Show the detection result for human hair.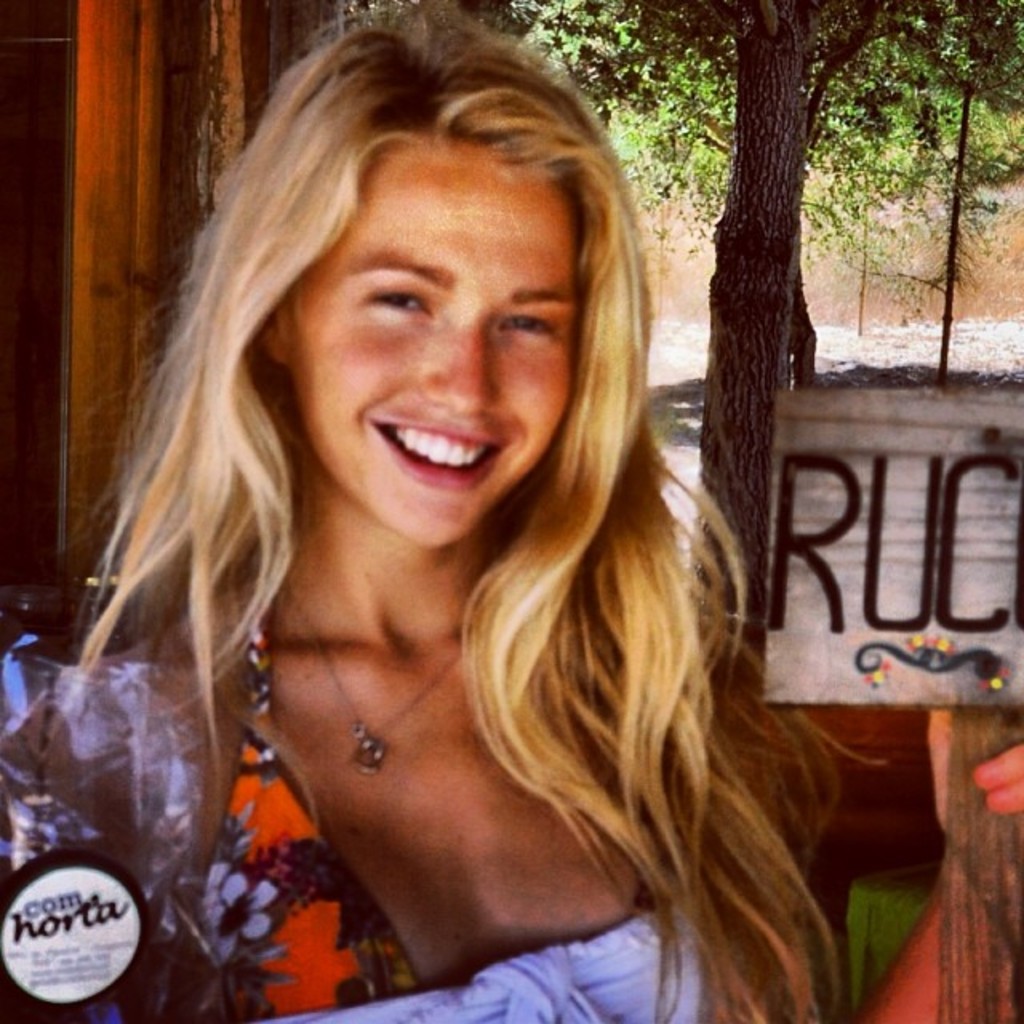
96 186 846 1011.
